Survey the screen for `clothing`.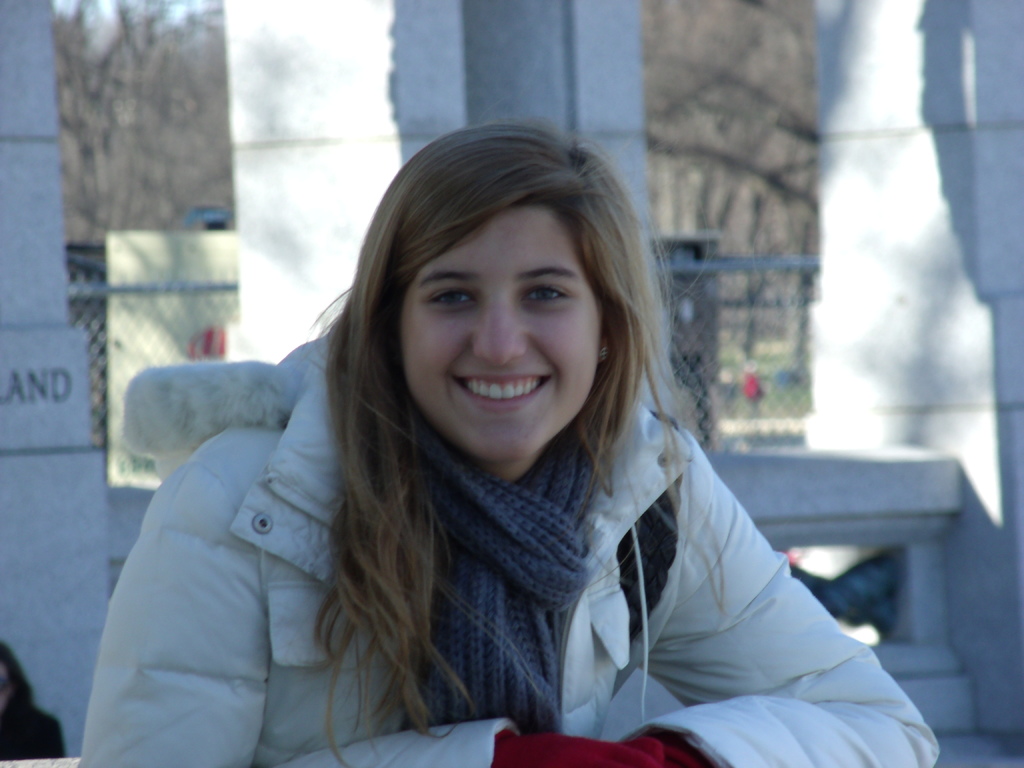
Survey found: x1=206, y1=348, x2=852, y2=765.
